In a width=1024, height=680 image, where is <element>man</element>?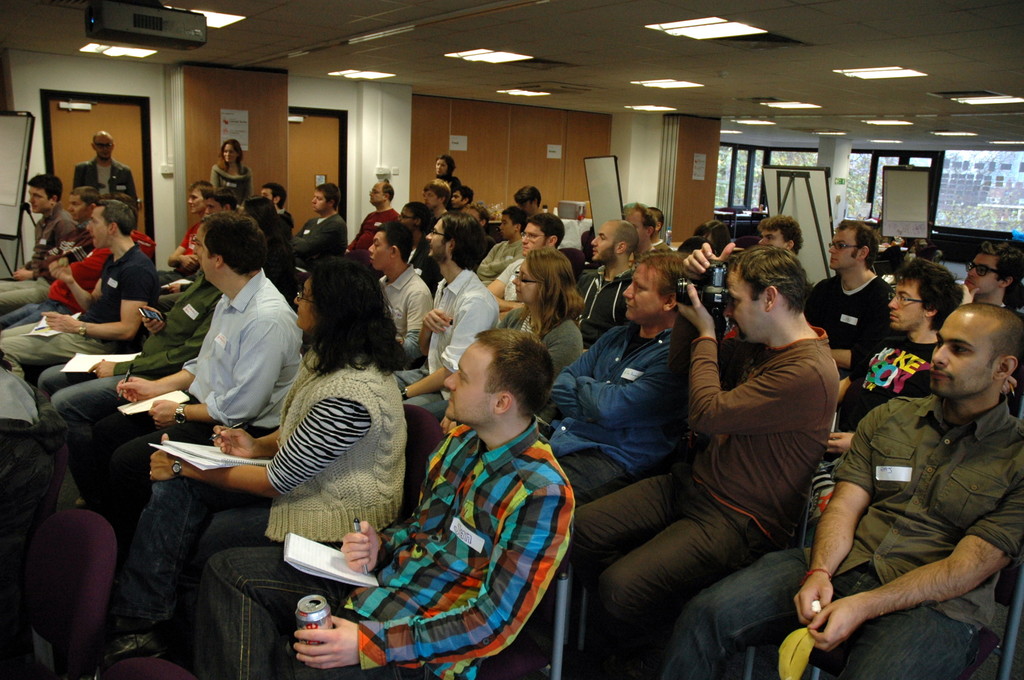
crop(0, 195, 156, 378).
